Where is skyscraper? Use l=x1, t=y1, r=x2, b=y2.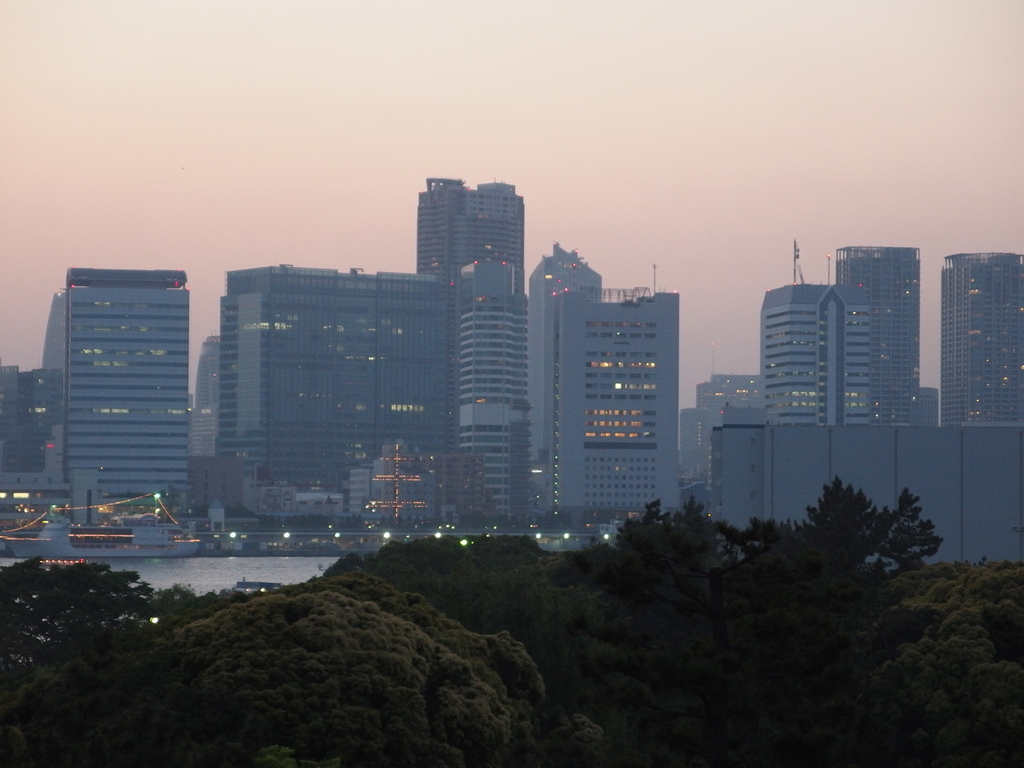
l=24, t=264, r=195, b=529.
